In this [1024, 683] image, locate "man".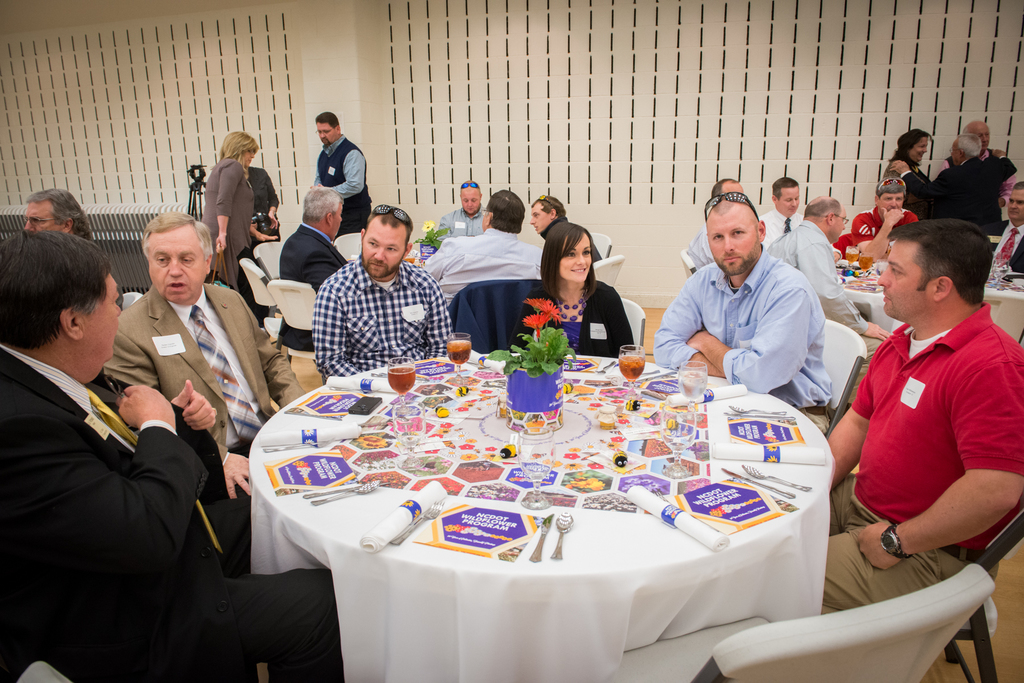
Bounding box: bbox(893, 129, 1021, 251).
